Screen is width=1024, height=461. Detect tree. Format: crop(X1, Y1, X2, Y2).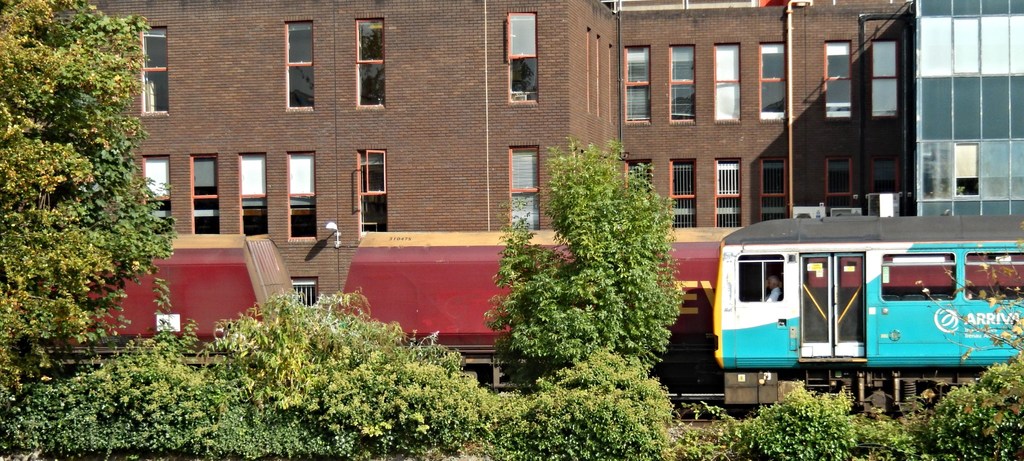
crop(6, 0, 166, 359).
